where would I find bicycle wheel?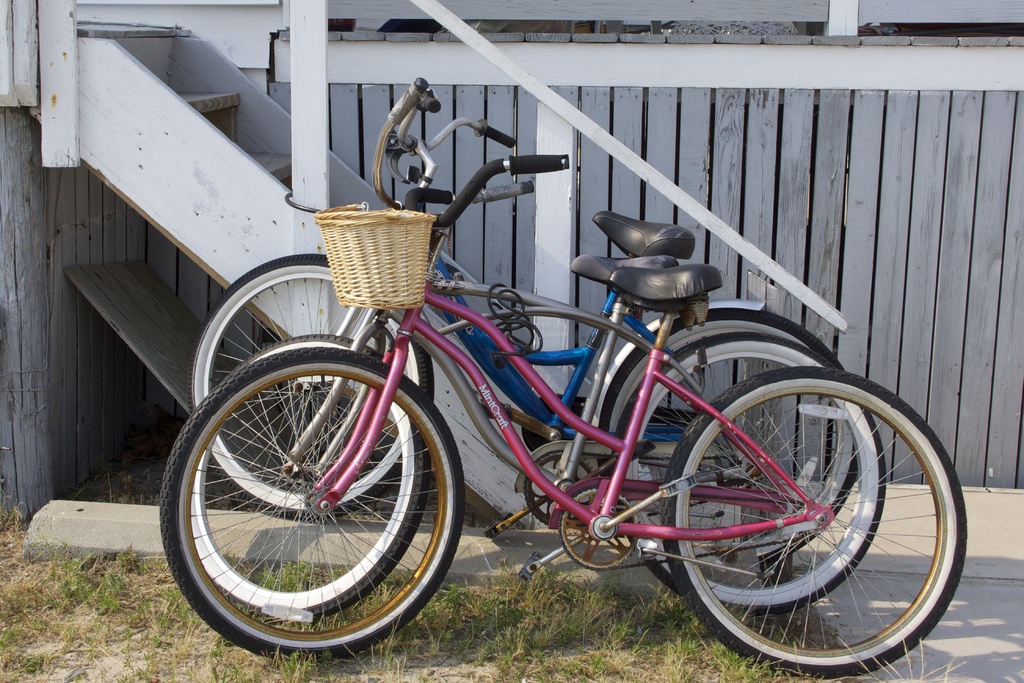
At 658, 357, 961, 672.
